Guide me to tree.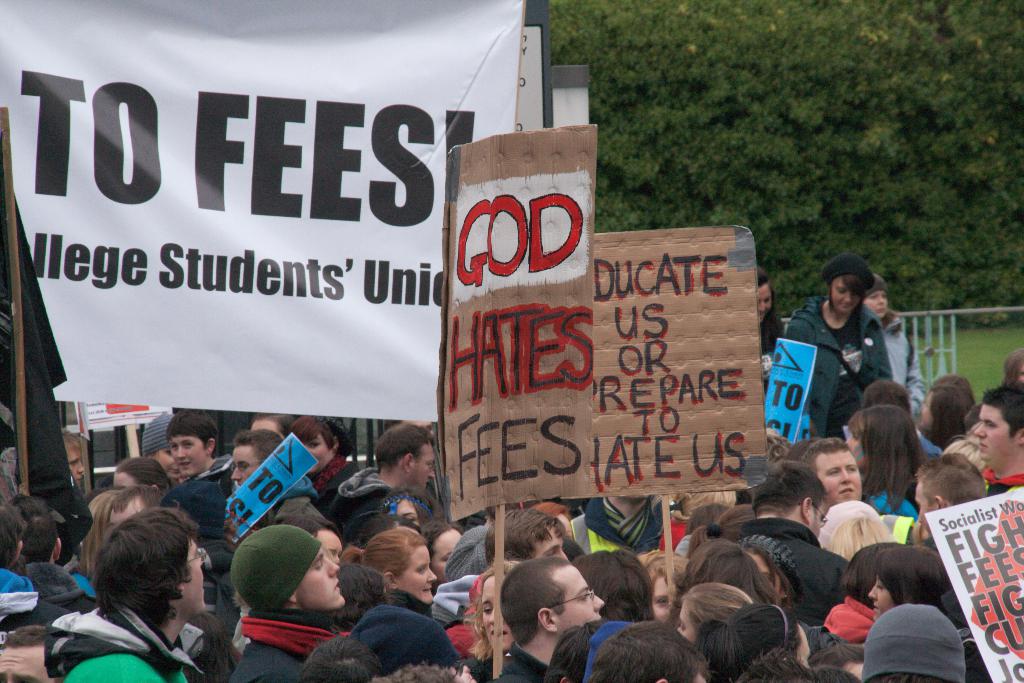
Guidance: {"left": 545, "top": 0, "right": 1023, "bottom": 329}.
